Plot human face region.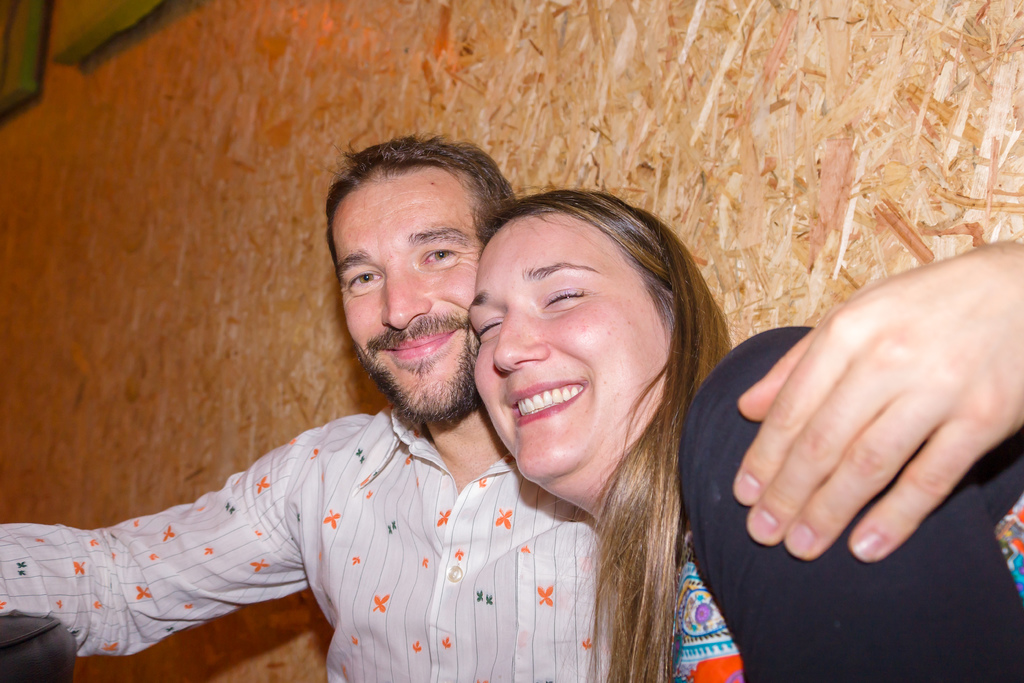
Plotted at x1=472 y1=199 x2=666 y2=477.
